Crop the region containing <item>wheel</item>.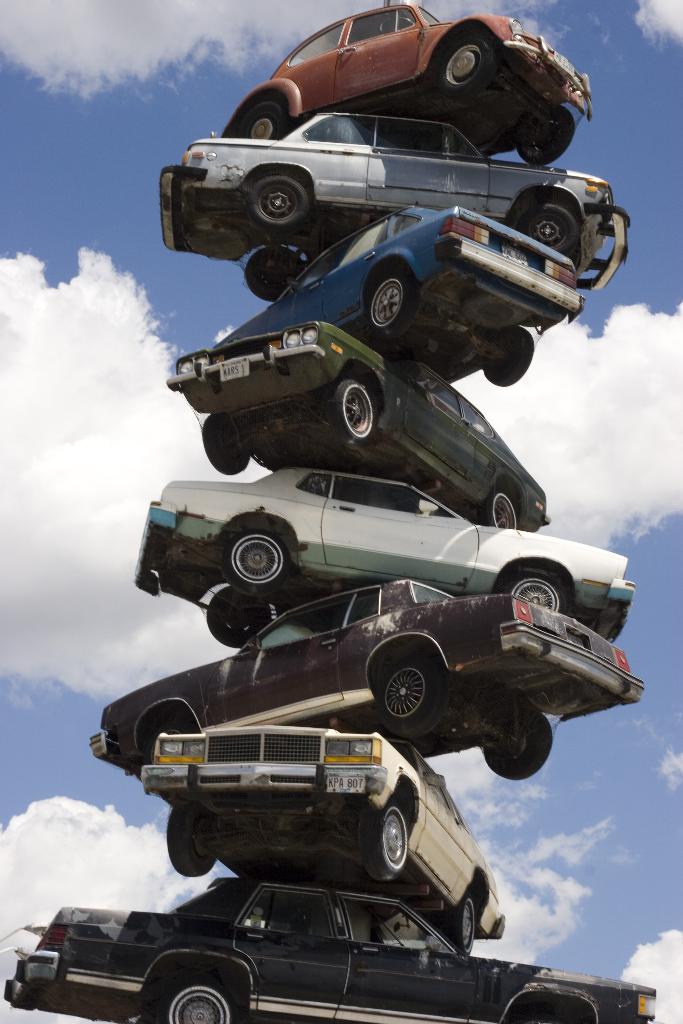
Crop region: 439/36/497/101.
